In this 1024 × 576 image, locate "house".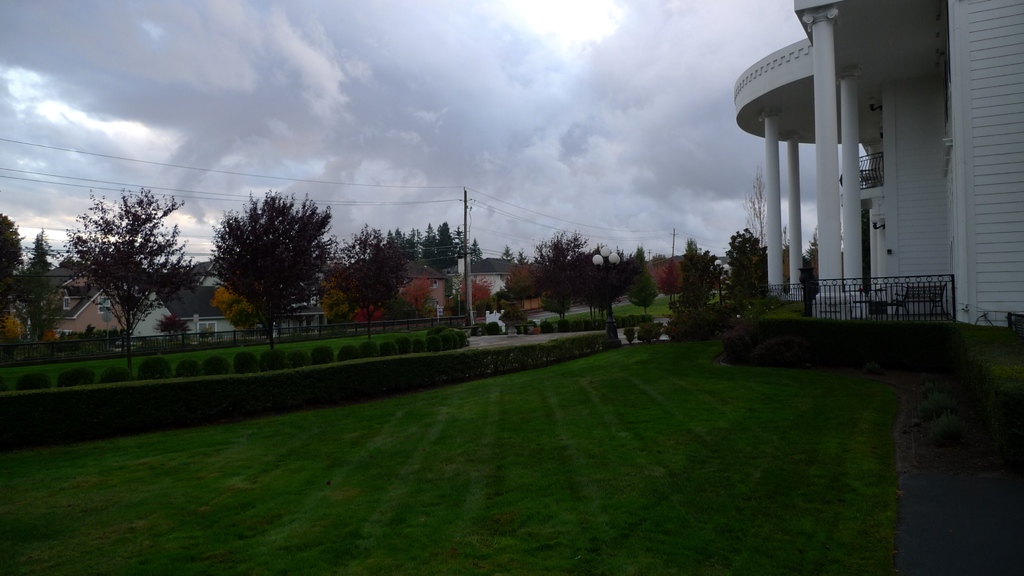
Bounding box: rect(141, 257, 279, 355).
